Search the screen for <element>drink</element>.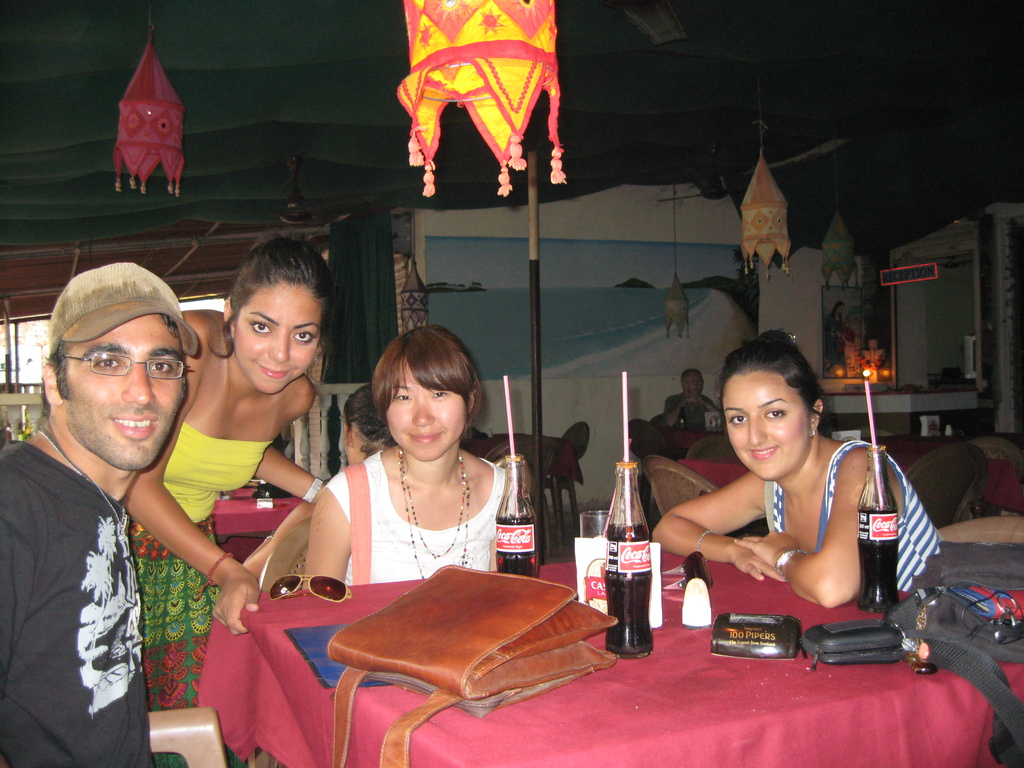
Found at left=852, top=442, right=906, bottom=607.
